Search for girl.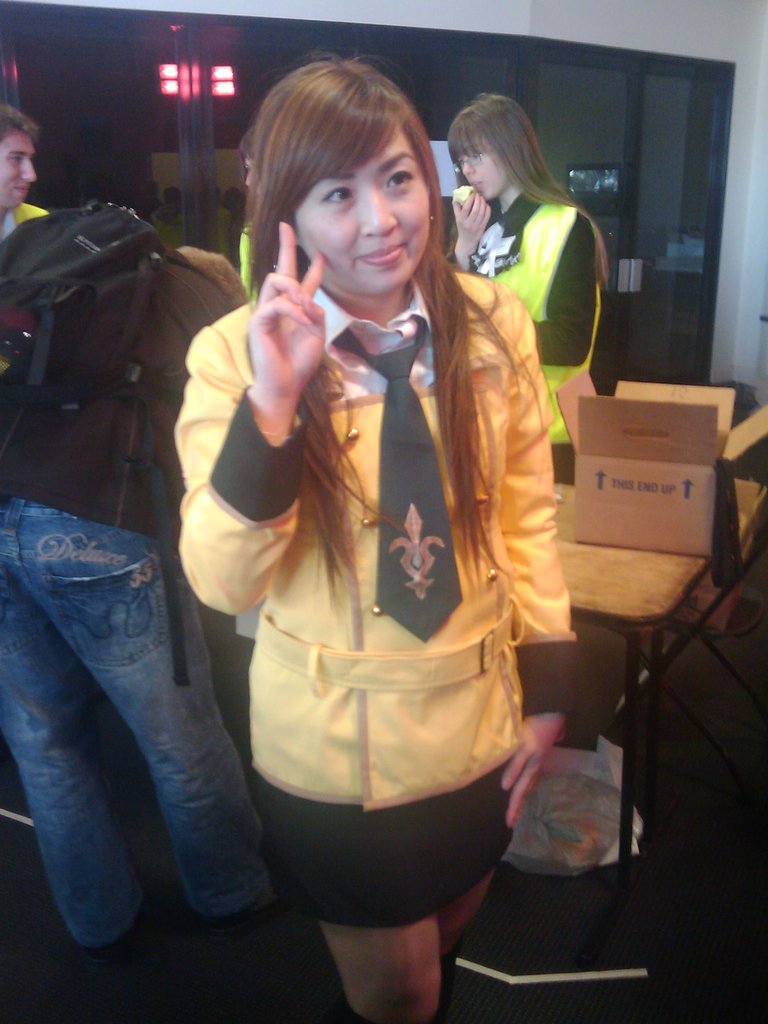
Found at bbox=[172, 44, 579, 1022].
